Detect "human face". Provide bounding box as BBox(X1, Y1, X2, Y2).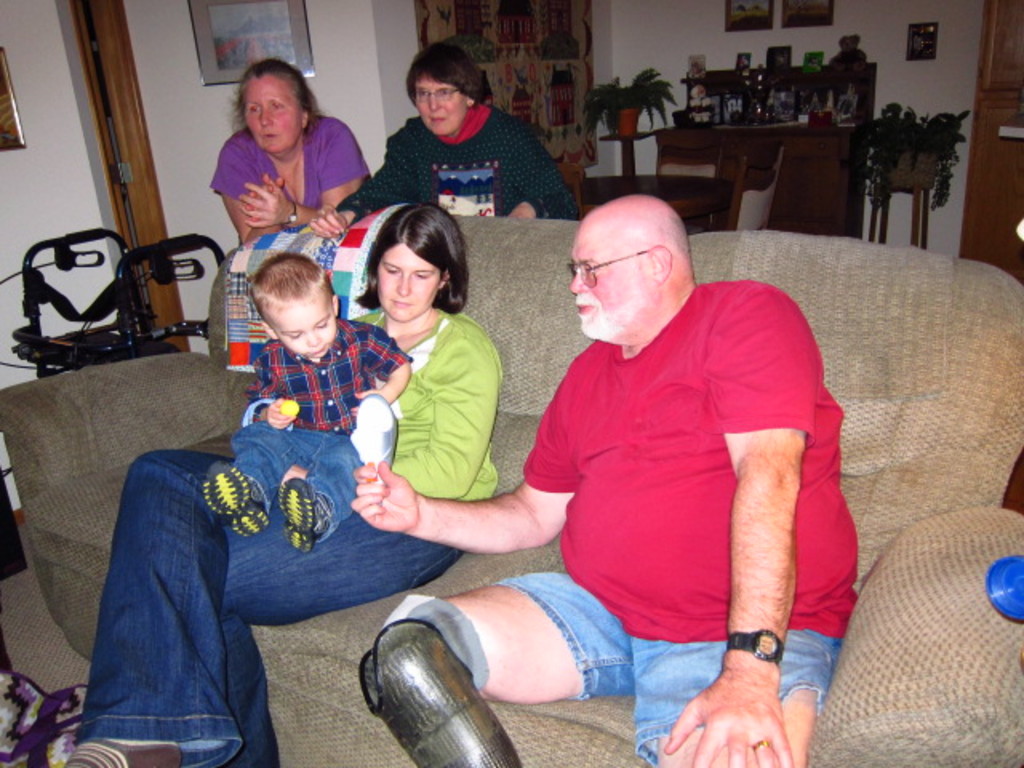
BBox(573, 229, 653, 339).
